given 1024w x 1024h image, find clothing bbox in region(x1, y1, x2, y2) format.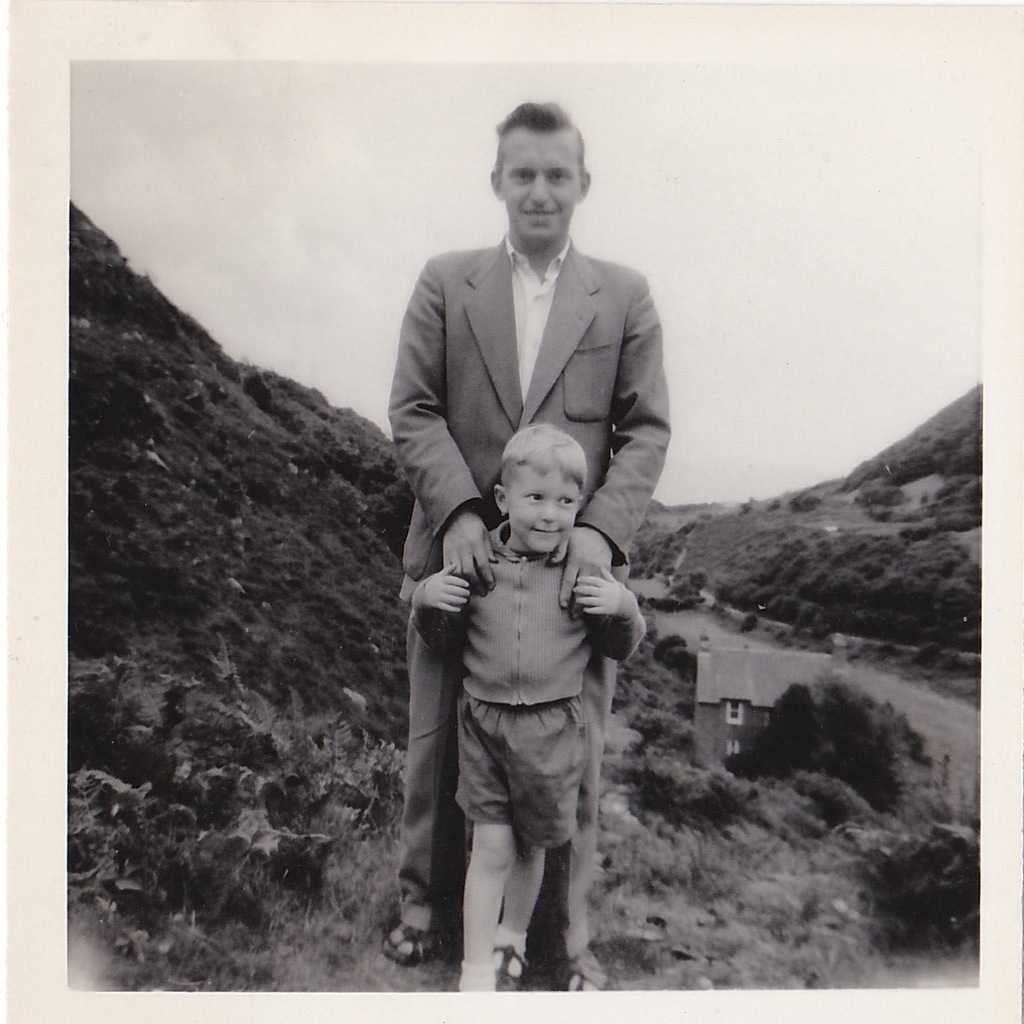
region(408, 513, 617, 845).
